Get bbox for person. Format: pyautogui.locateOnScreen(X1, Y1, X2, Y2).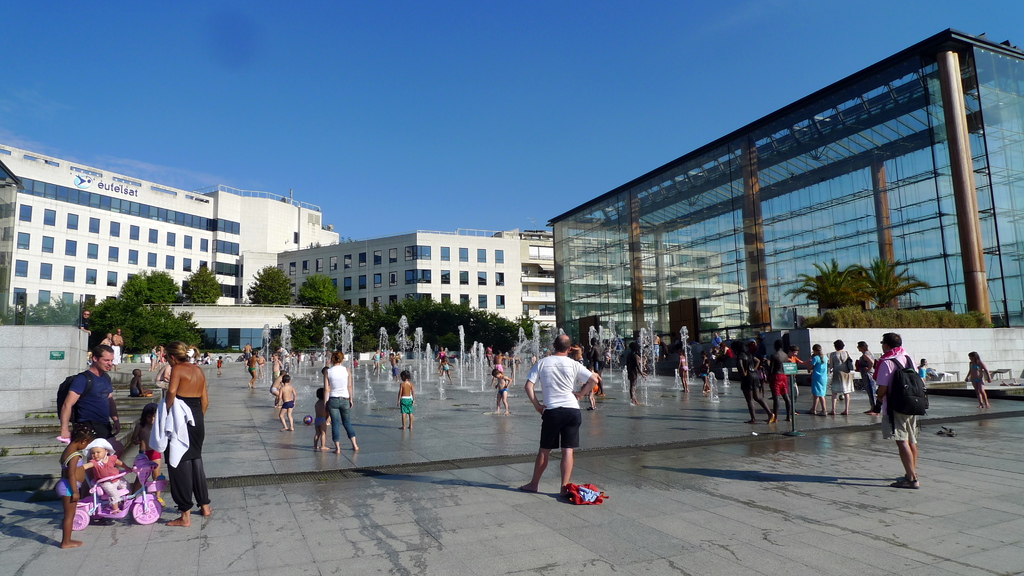
pyautogui.locateOnScreen(82, 436, 133, 515).
